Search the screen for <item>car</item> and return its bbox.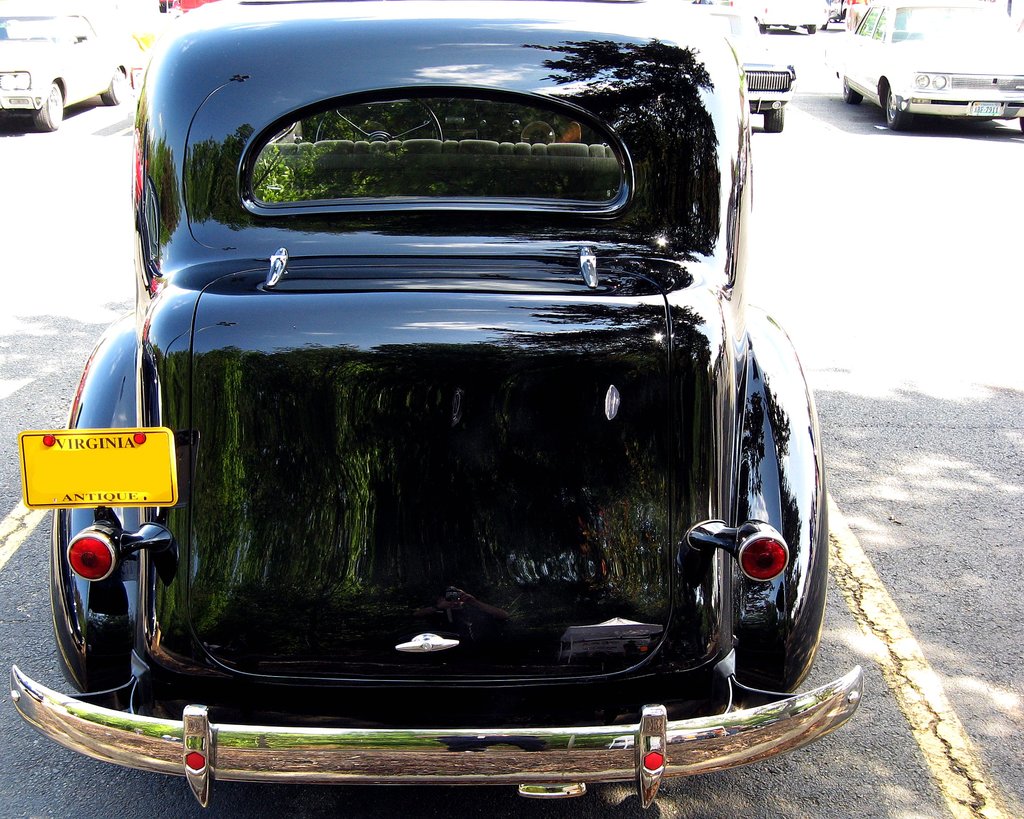
Found: [0, 0, 152, 127].
